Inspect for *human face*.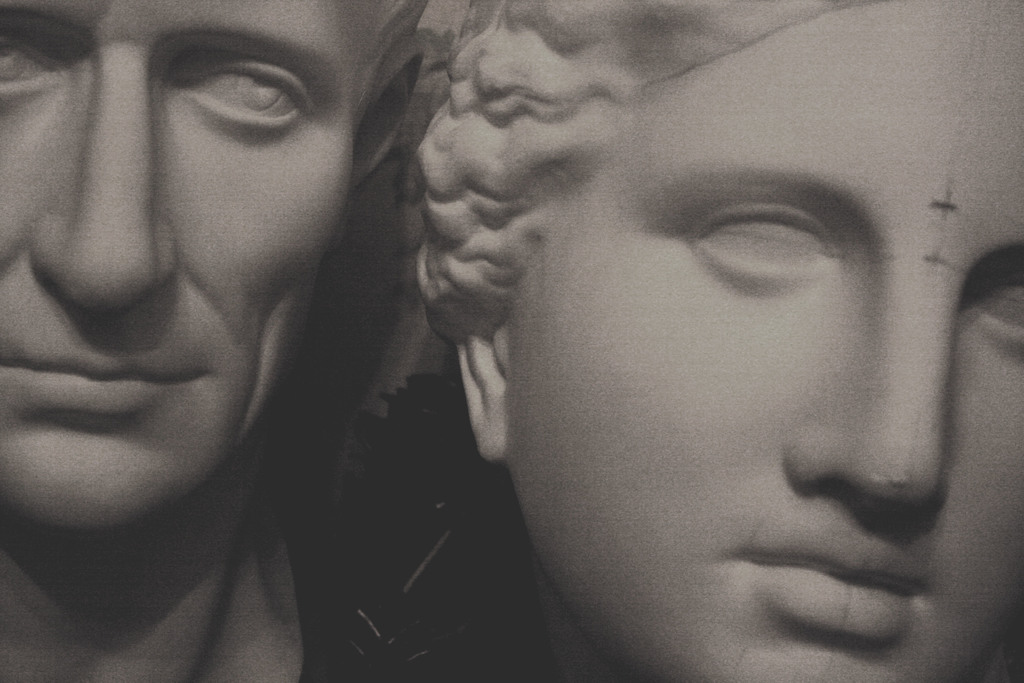
Inspection: <bbox>493, 0, 1023, 682</bbox>.
